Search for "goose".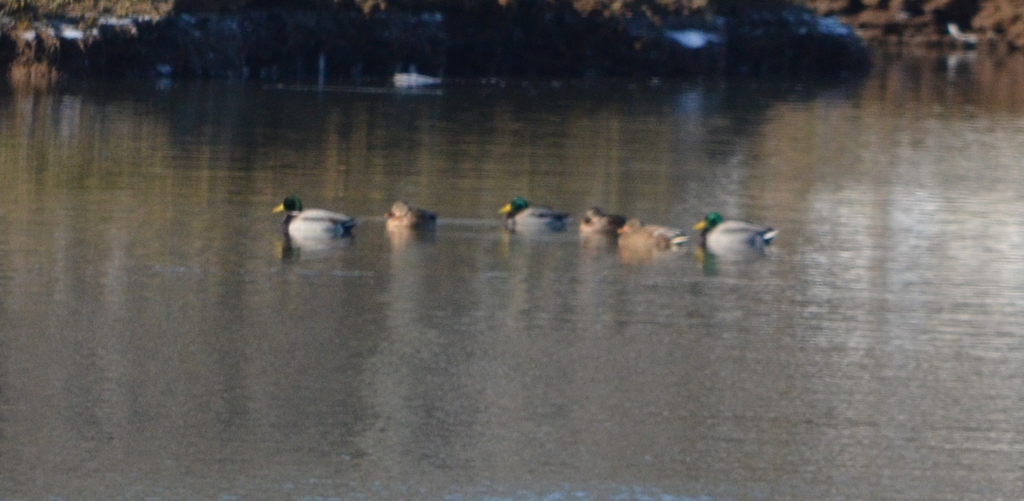
Found at box(618, 217, 684, 255).
